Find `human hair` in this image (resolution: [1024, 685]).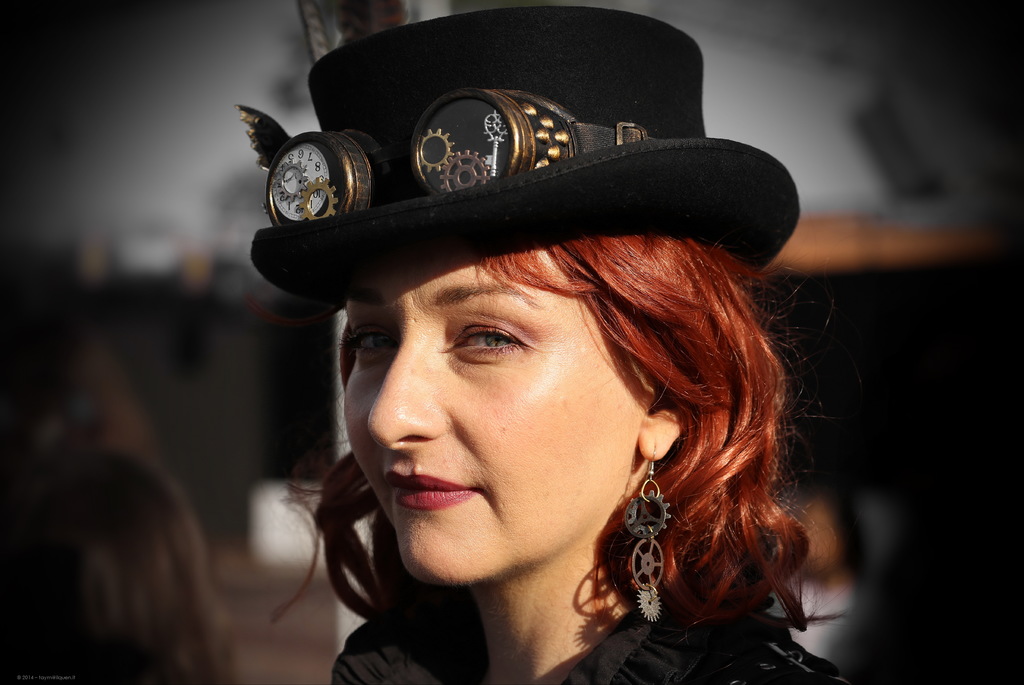
[19, 457, 232, 684].
